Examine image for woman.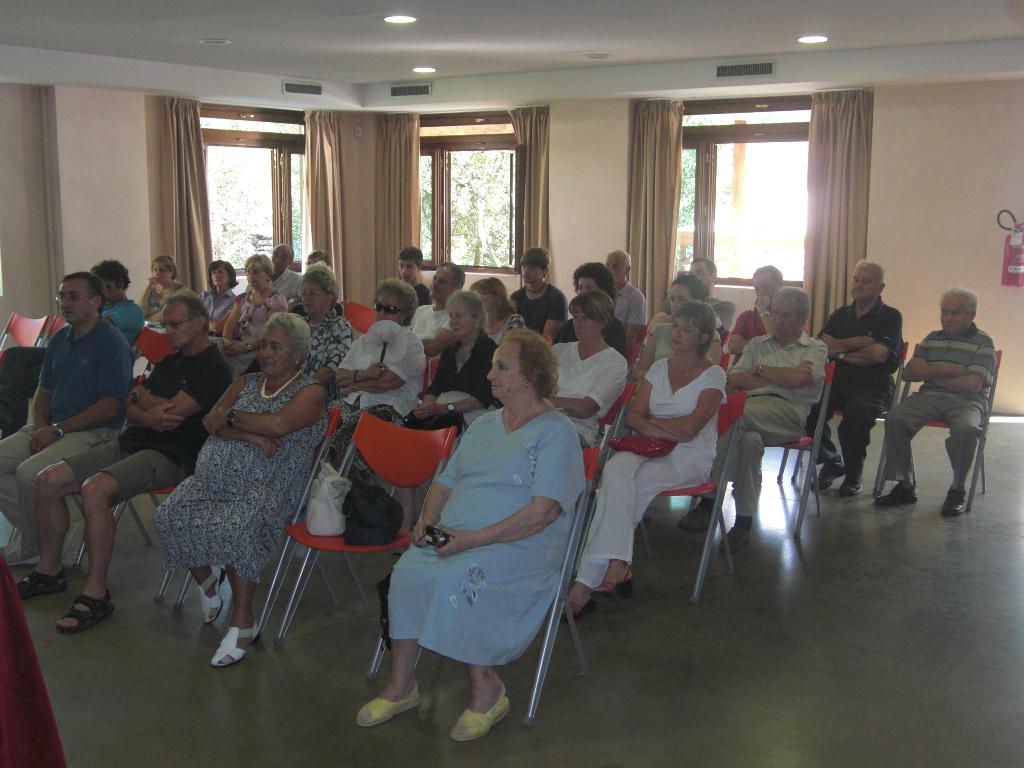
Examination result: [x1=390, y1=291, x2=498, y2=543].
